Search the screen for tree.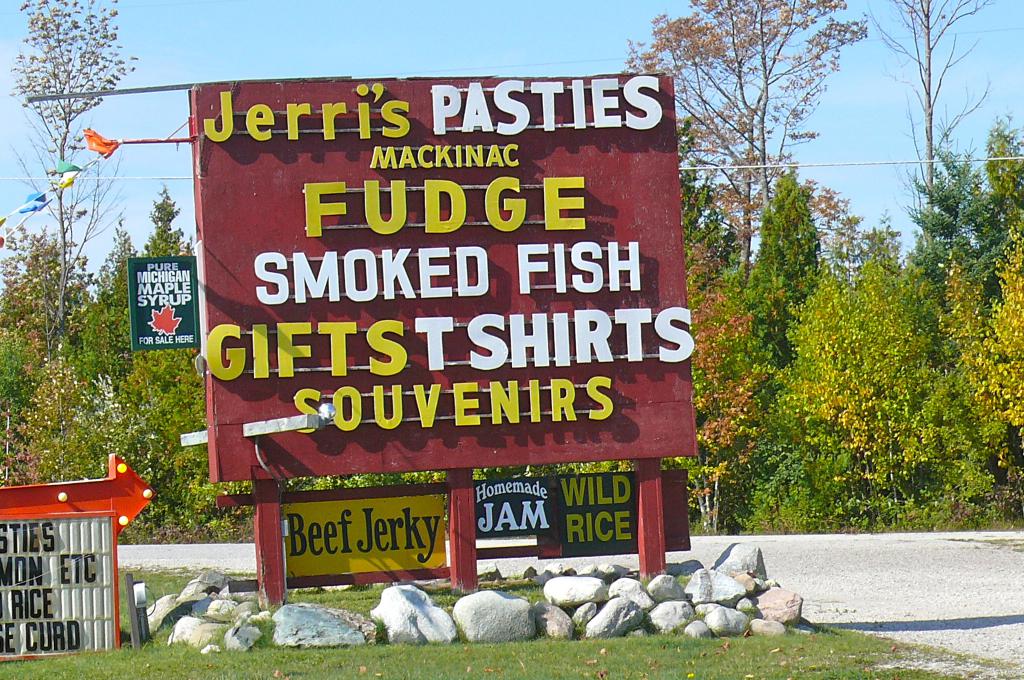
Found at region(679, 218, 762, 528).
